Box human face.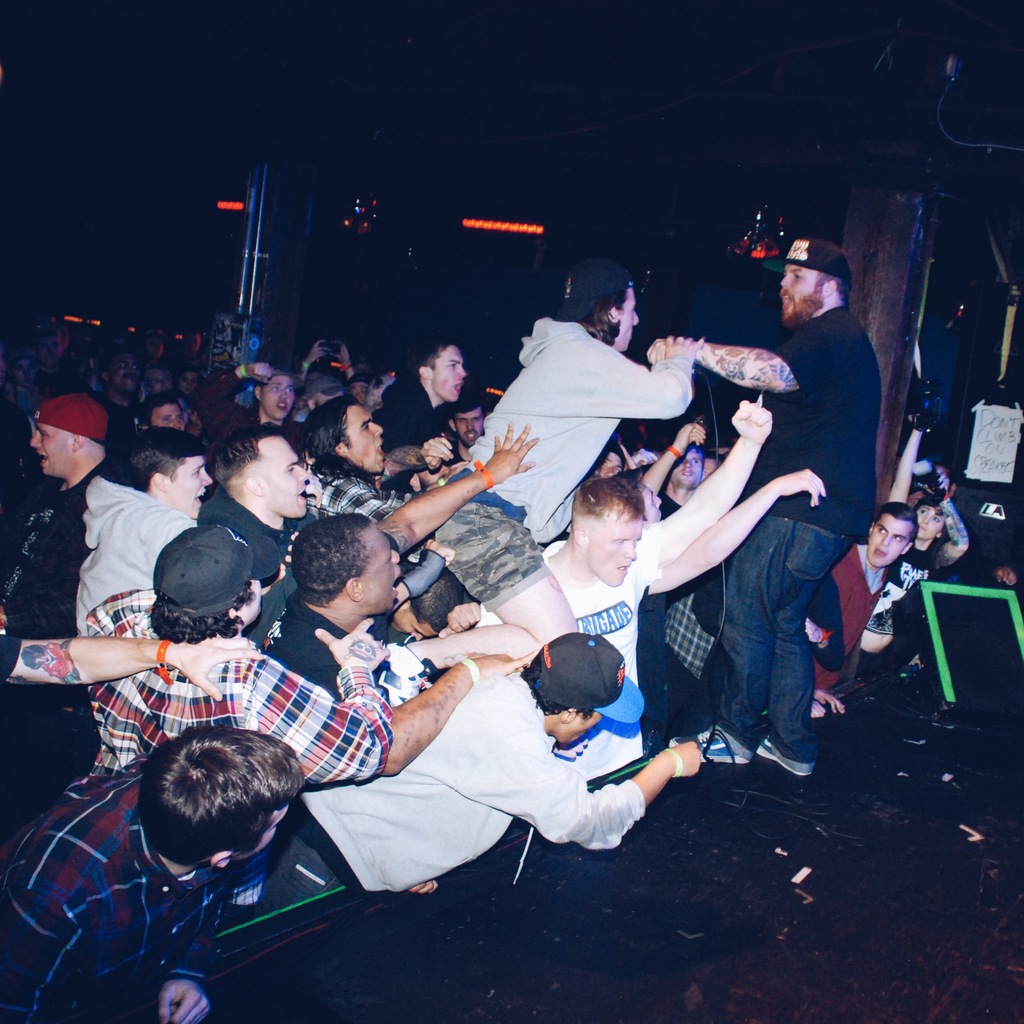
box=[29, 424, 74, 480].
